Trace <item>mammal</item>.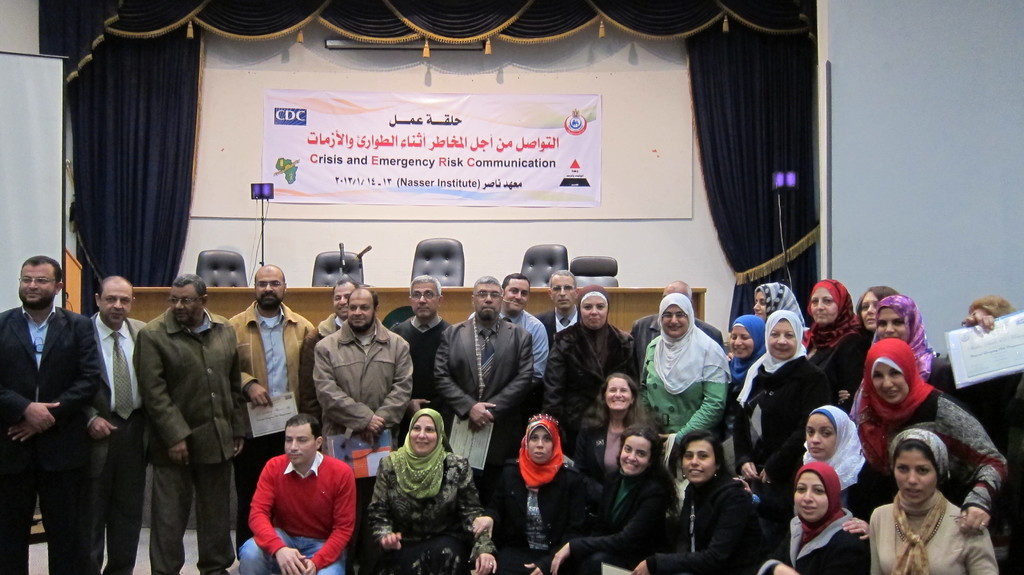
Traced to detection(552, 415, 689, 574).
